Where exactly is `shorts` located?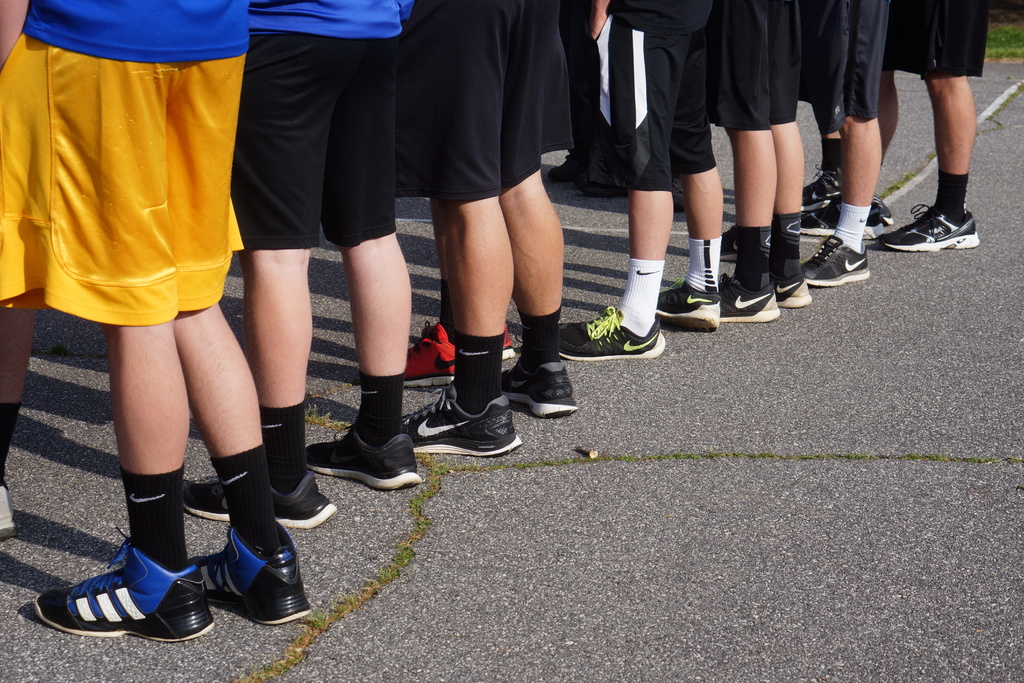
Its bounding box is bbox(577, 12, 716, 190).
